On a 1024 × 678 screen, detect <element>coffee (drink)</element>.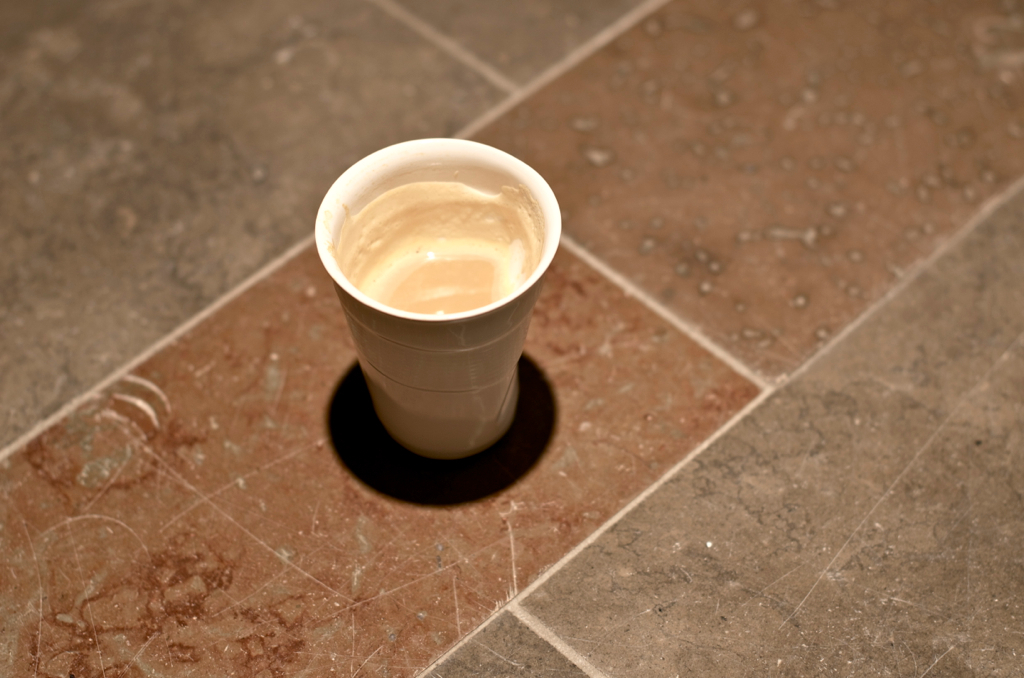
<region>328, 176, 543, 320</region>.
